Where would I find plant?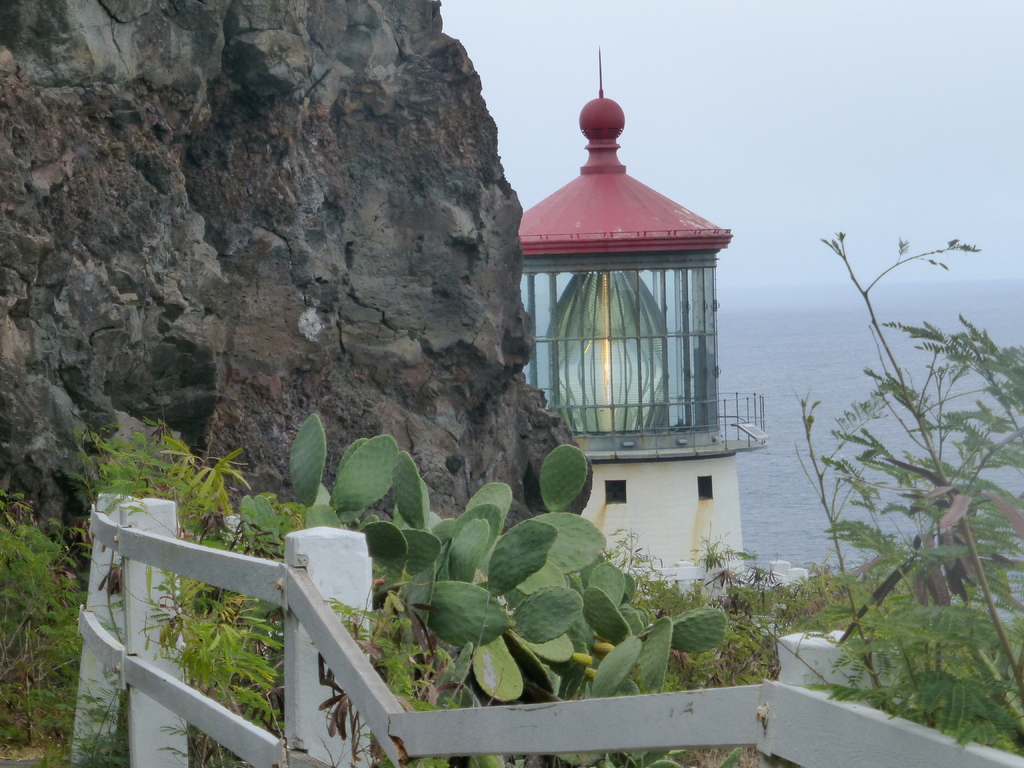
At l=1, t=484, r=82, b=767.
